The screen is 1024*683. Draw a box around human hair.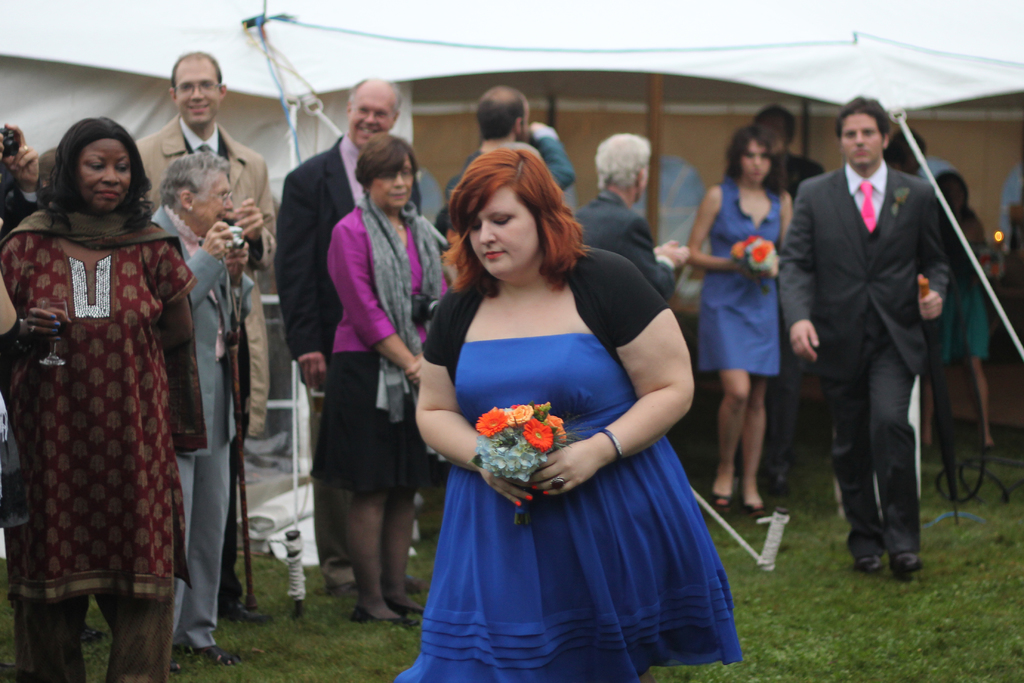
select_region(595, 134, 651, 190).
